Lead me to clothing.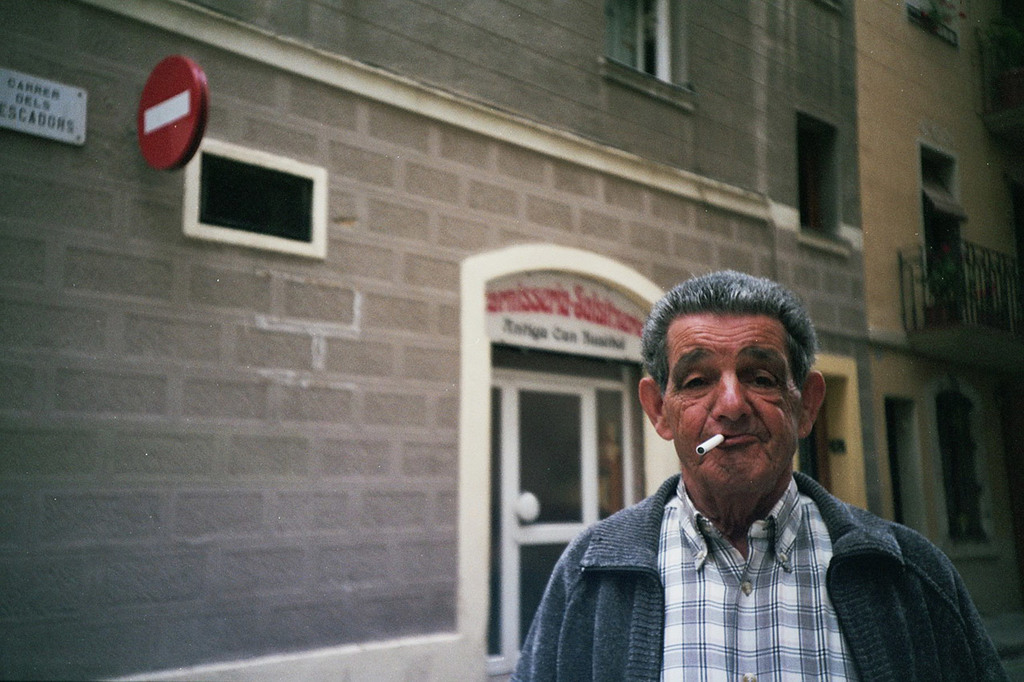
Lead to [527,395,982,680].
